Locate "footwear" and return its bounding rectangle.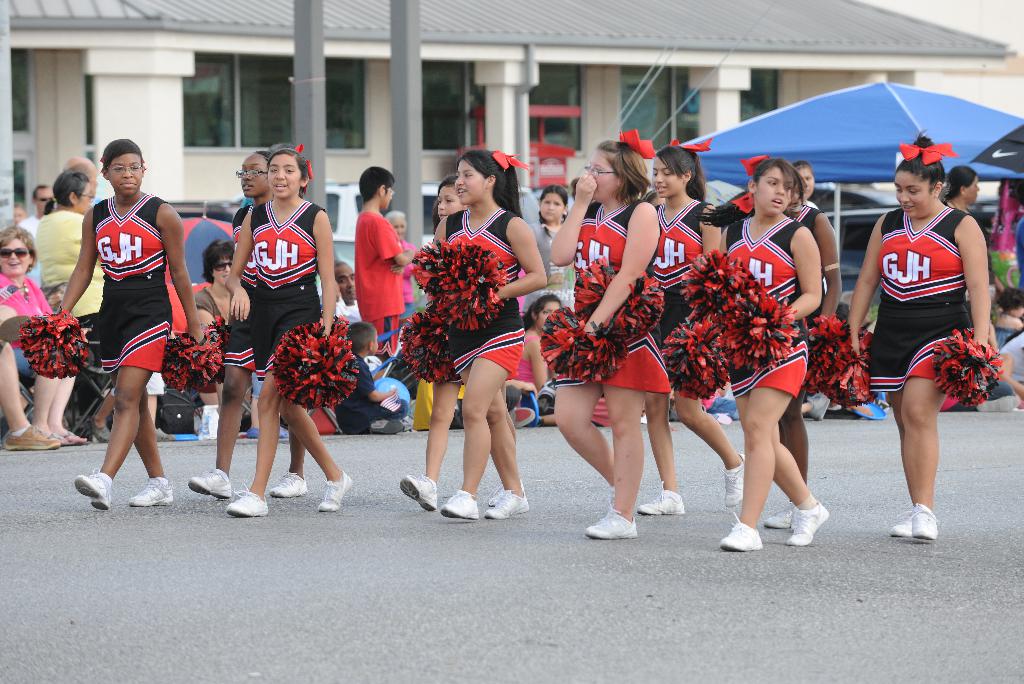
detection(396, 477, 435, 510).
